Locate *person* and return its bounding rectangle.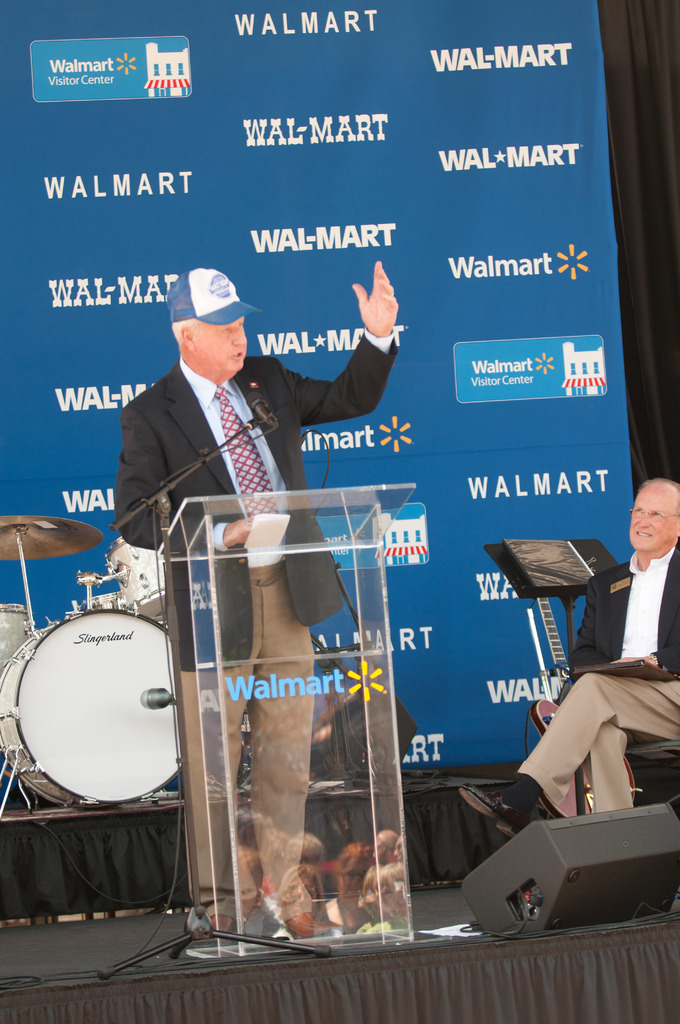
[112,259,397,938].
